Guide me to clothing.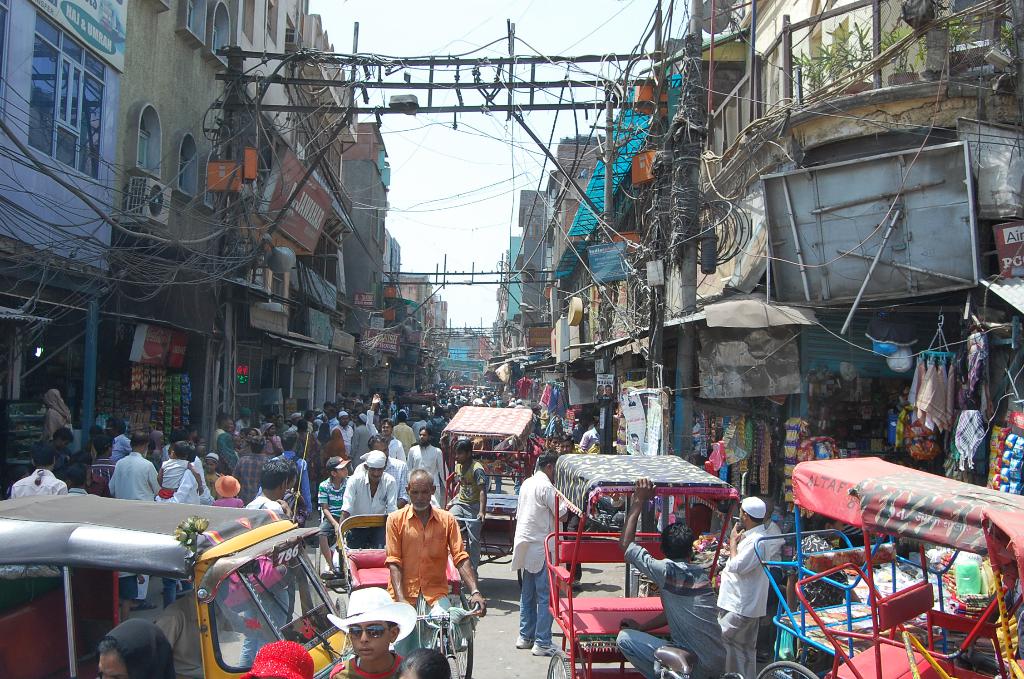
Guidance: bbox=[703, 525, 774, 678].
